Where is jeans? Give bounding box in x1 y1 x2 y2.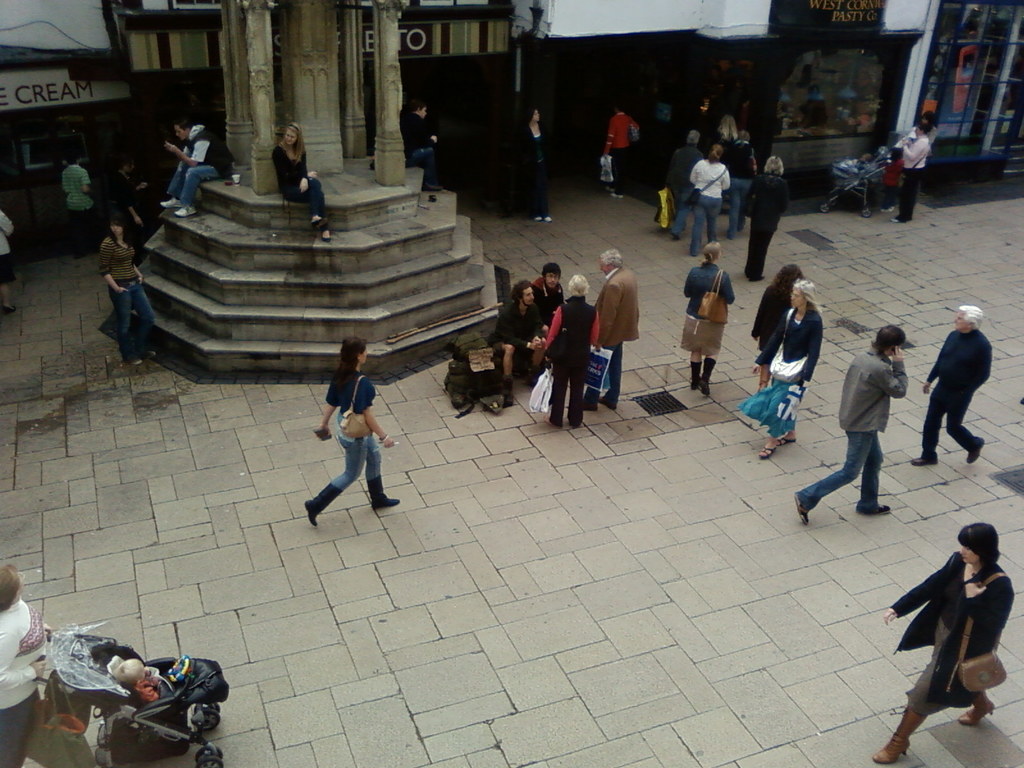
728 177 752 236.
